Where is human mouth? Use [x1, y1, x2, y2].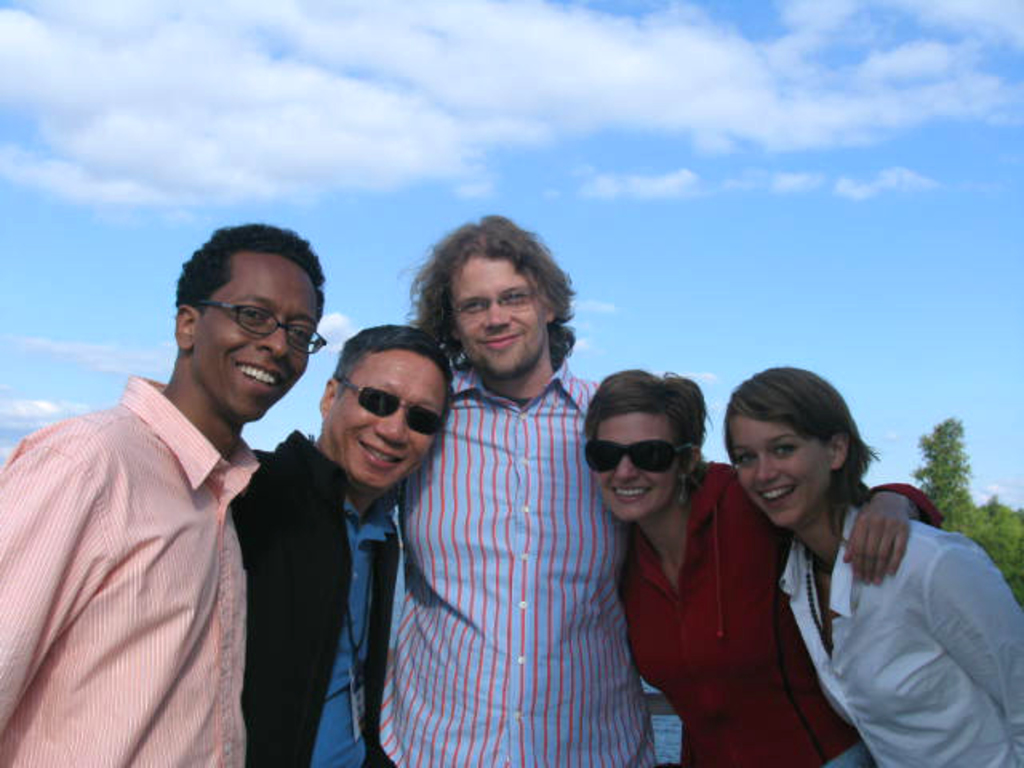
[757, 483, 789, 498].
